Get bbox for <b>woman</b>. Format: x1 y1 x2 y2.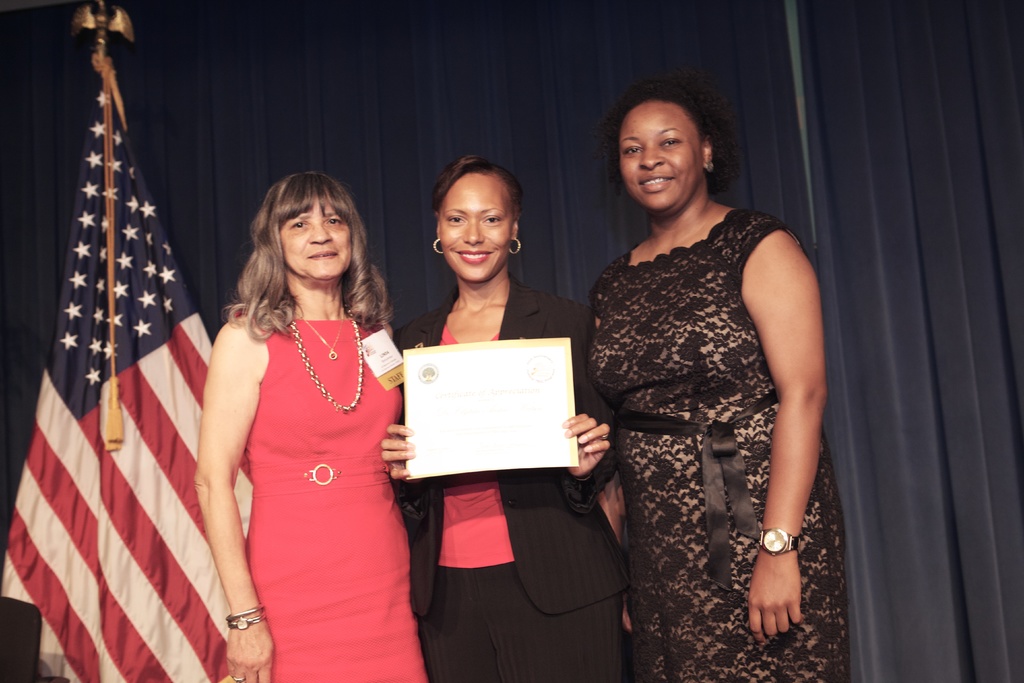
372 157 646 682.
